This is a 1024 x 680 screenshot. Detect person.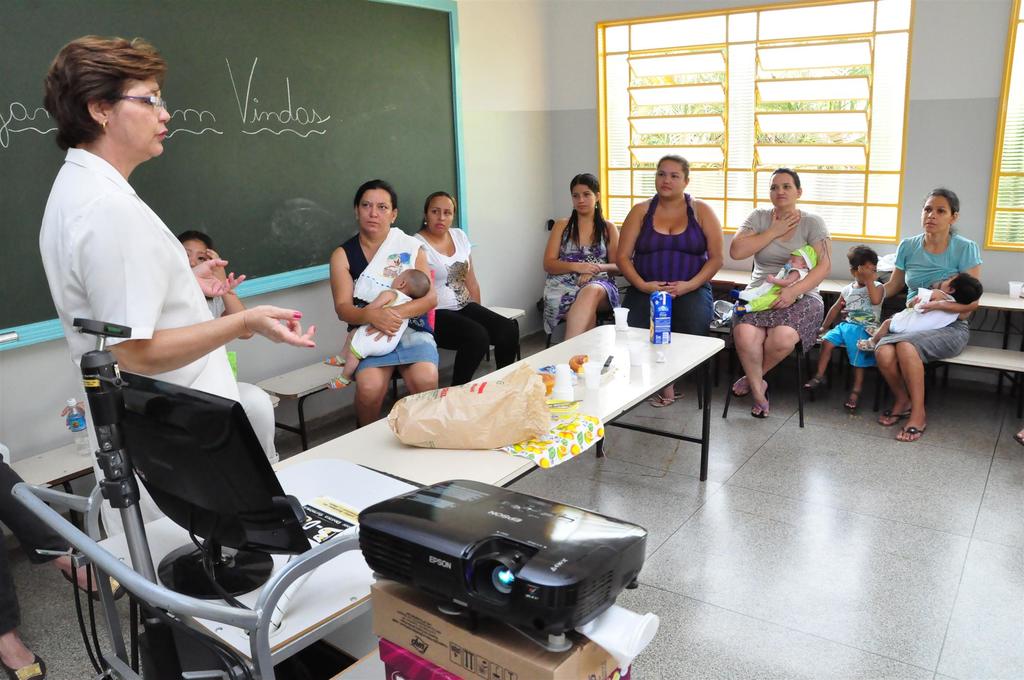
(x1=725, y1=170, x2=831, y2=426).
